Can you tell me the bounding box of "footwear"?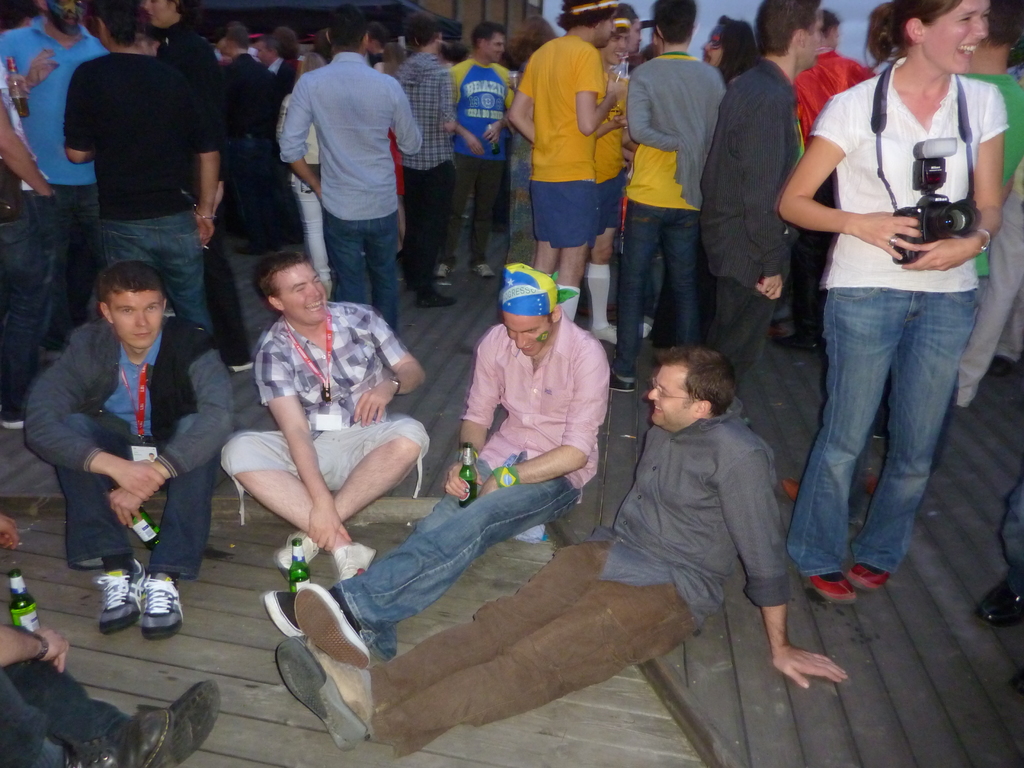
[x1=334, y1=541, x2=378, y2=581].
